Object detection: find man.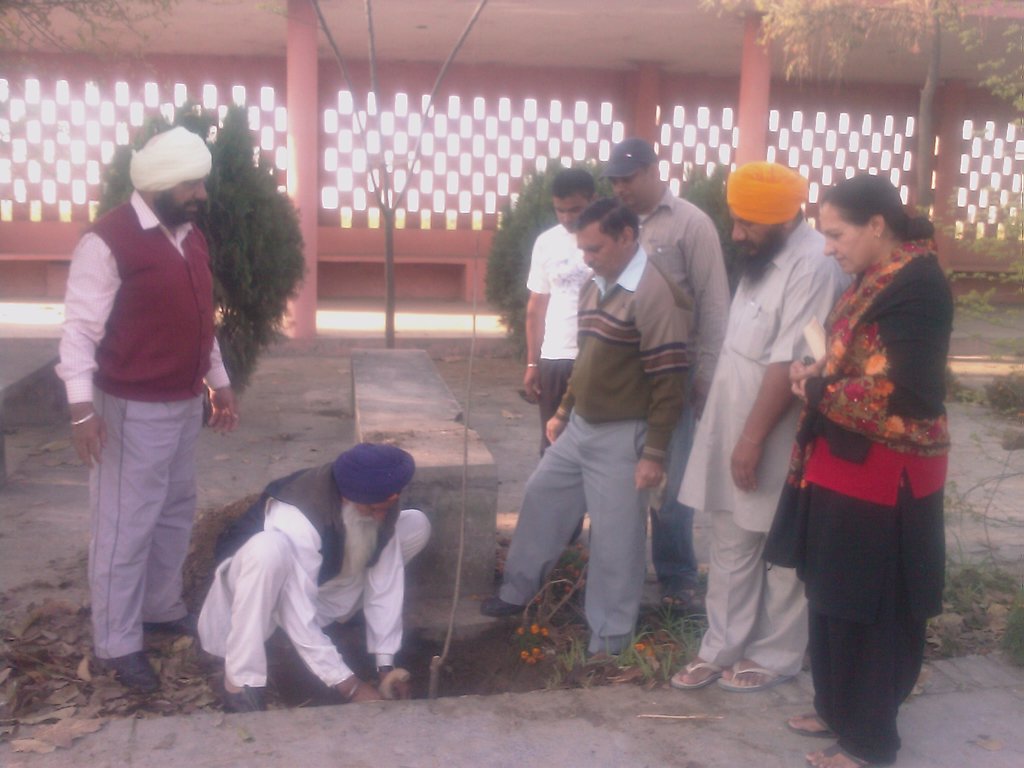
select_region(483, 197, 691, 651).
